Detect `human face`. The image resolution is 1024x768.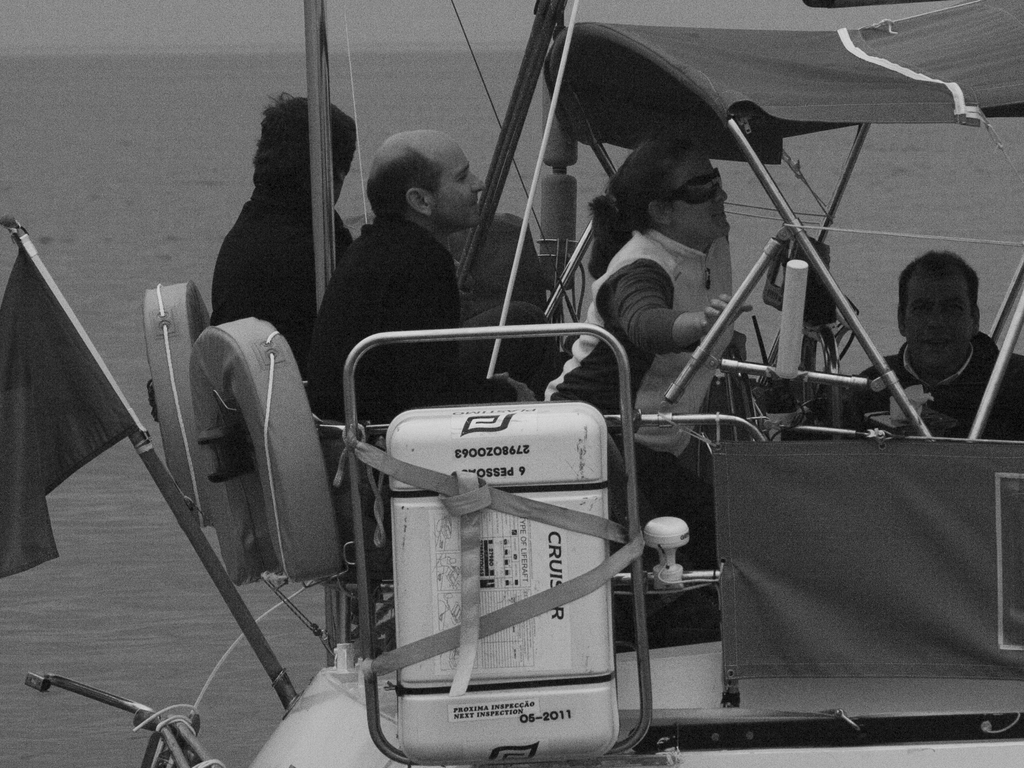
BBox(900, 271, 977, 379).
